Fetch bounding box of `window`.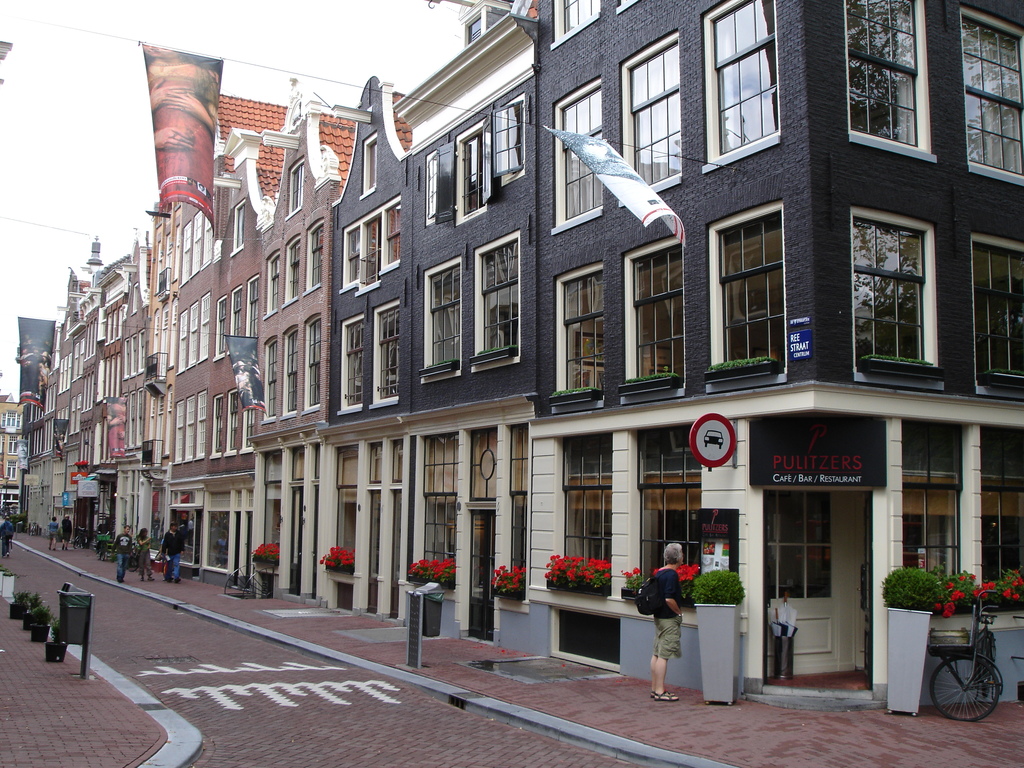
Bbox: 341, 222, 357, 288.
